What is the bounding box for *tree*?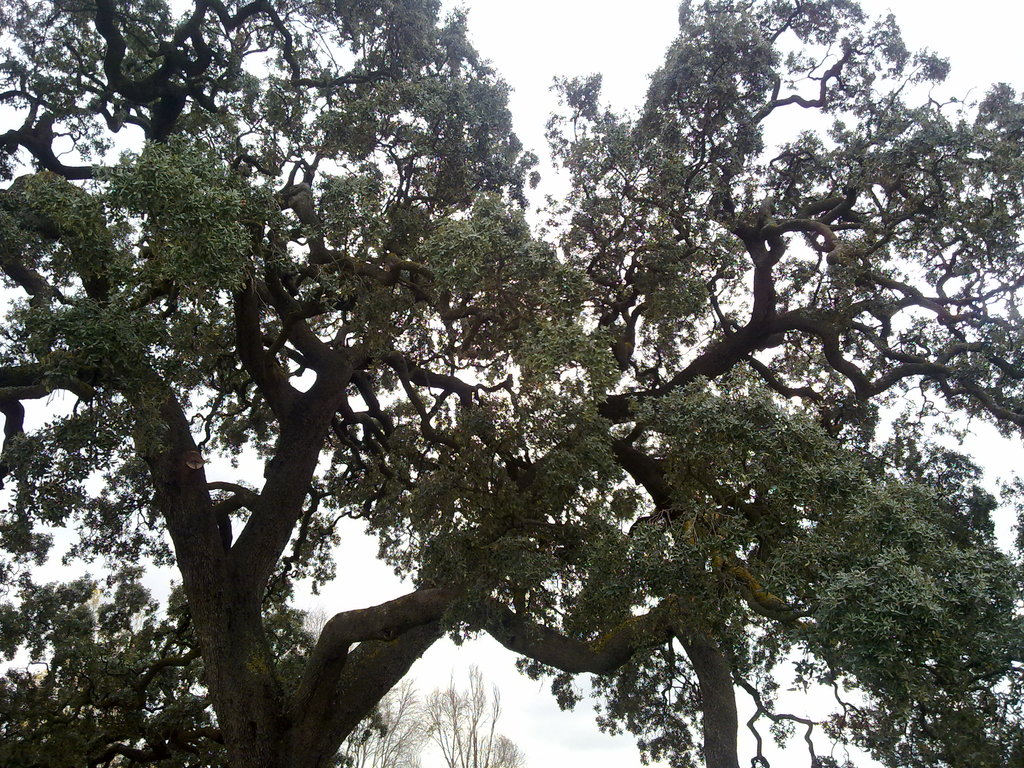
box(426, 664, 499, 767).
